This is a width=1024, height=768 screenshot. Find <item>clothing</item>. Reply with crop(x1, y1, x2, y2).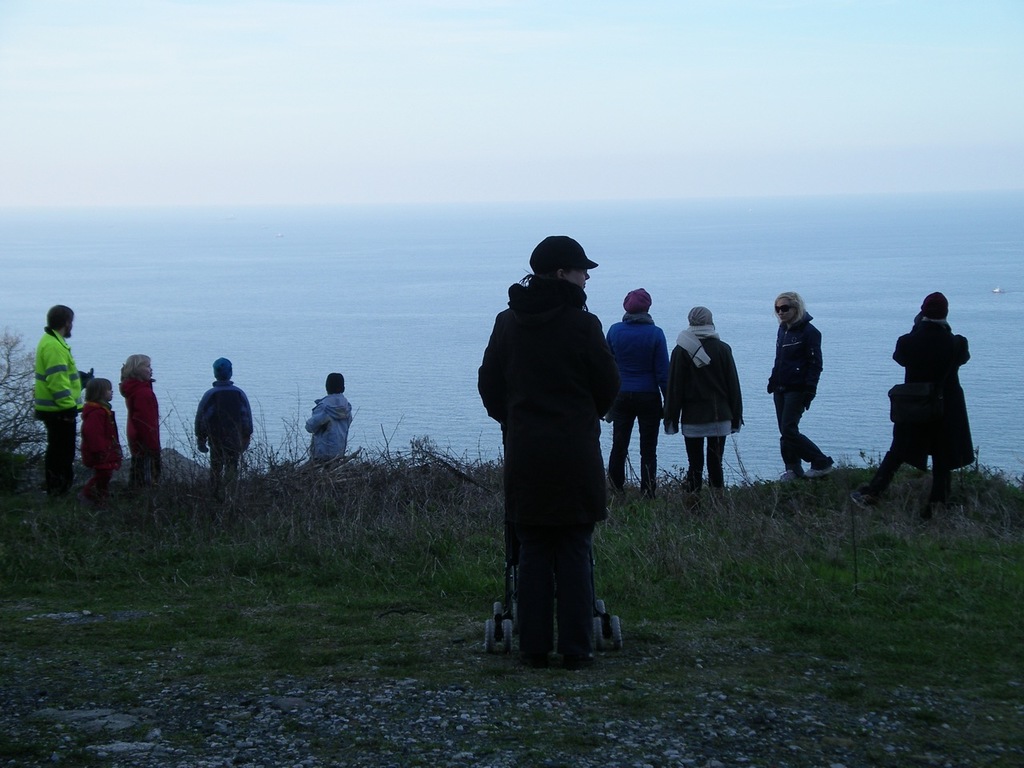
crop(870, 320, 974, 506).
